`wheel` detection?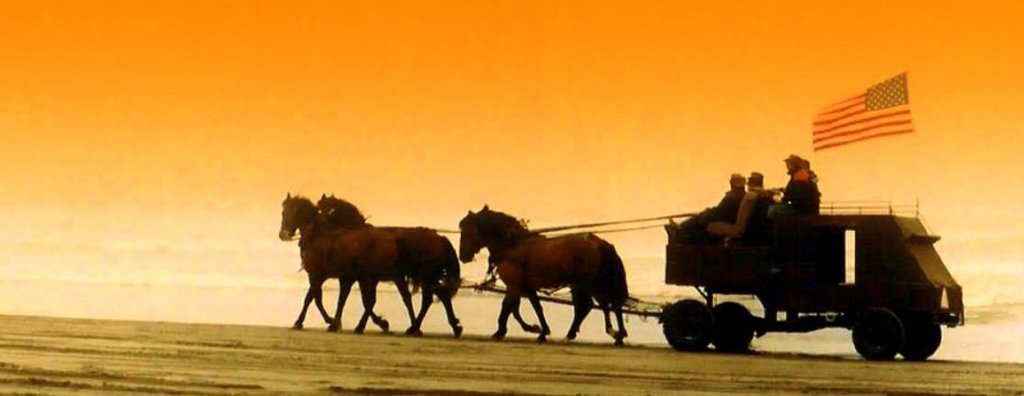
BBox(710, 301, 754, 354)
